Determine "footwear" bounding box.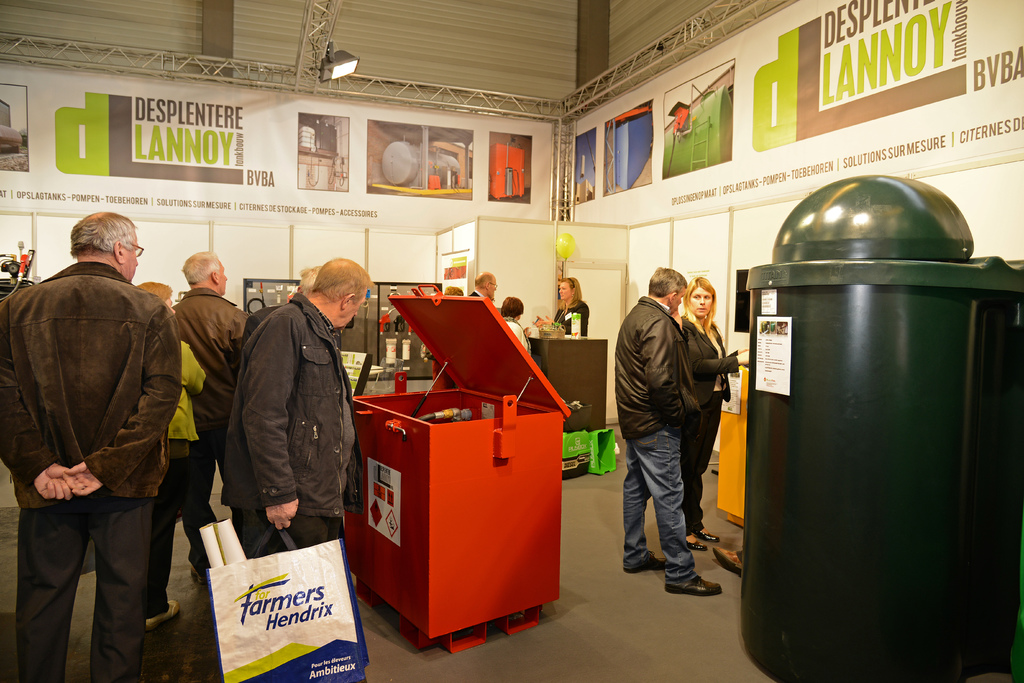
Determined: (left=663, top=573, right=722, bottom=595).
